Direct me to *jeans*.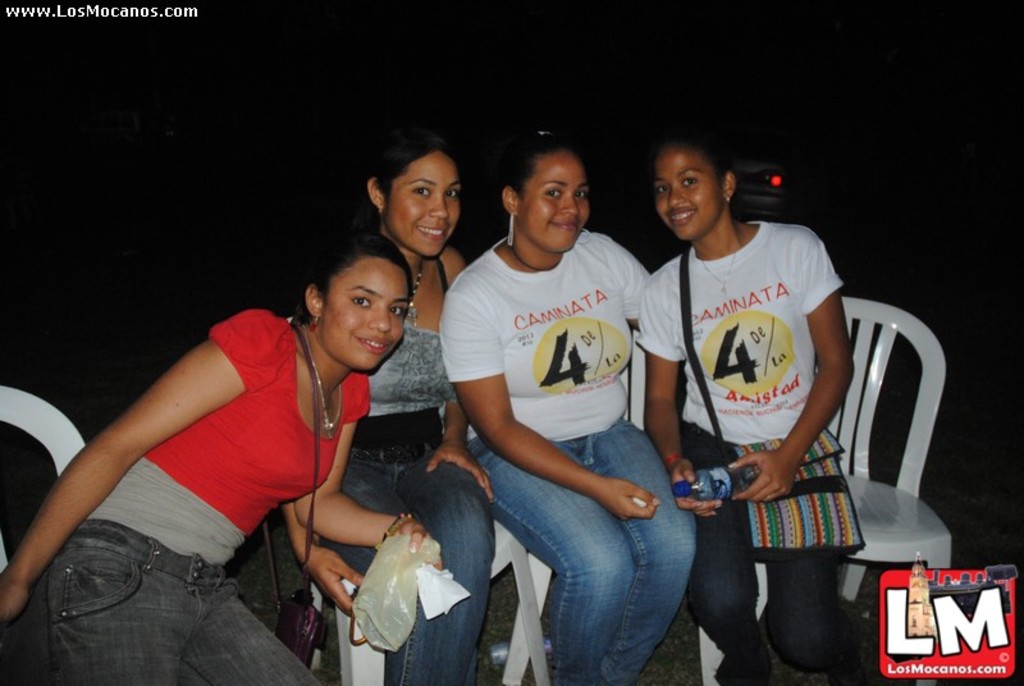
Direction: x1=465 y1=430 x2=701 y2=685.
